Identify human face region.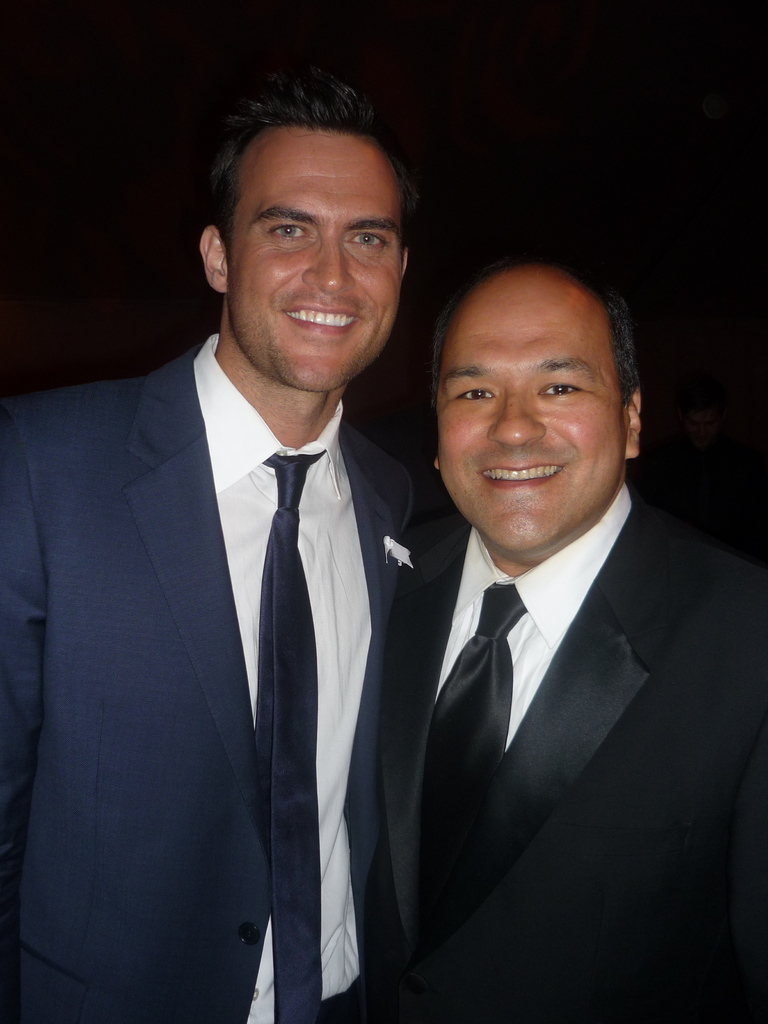
Region: [x1=442, y1=269, x2=623, y2=554].
